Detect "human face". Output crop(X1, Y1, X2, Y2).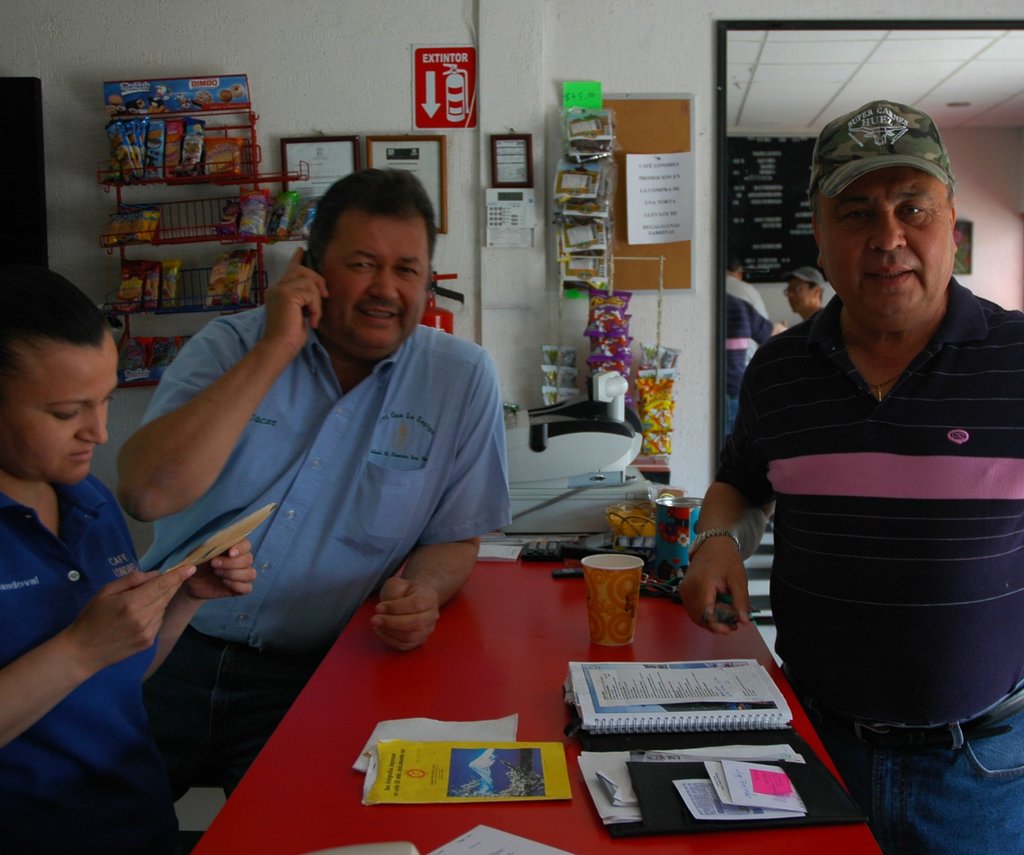
crop(787, 278, 810, 314).
